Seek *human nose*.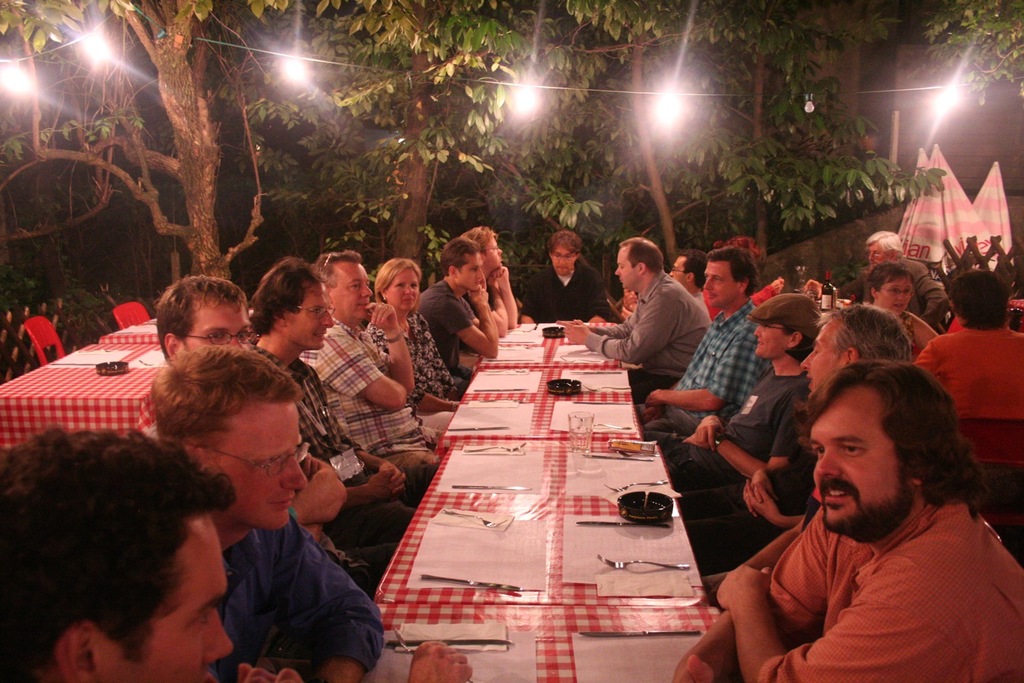
(405, 284, 410, 294).
